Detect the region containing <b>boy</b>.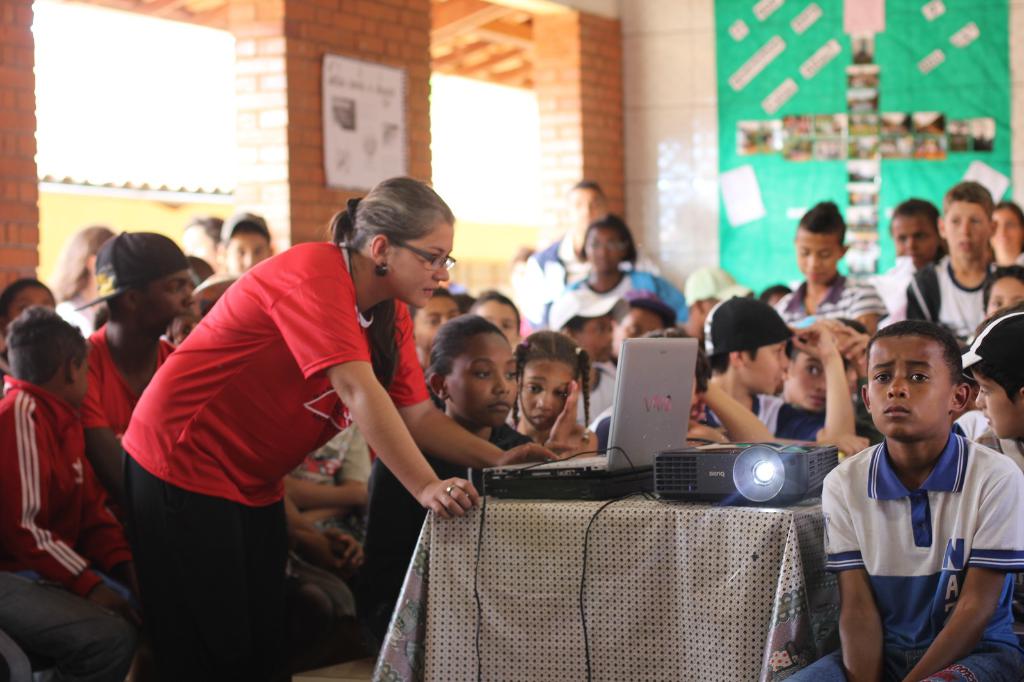
rect(778, 201, 892, 331).
